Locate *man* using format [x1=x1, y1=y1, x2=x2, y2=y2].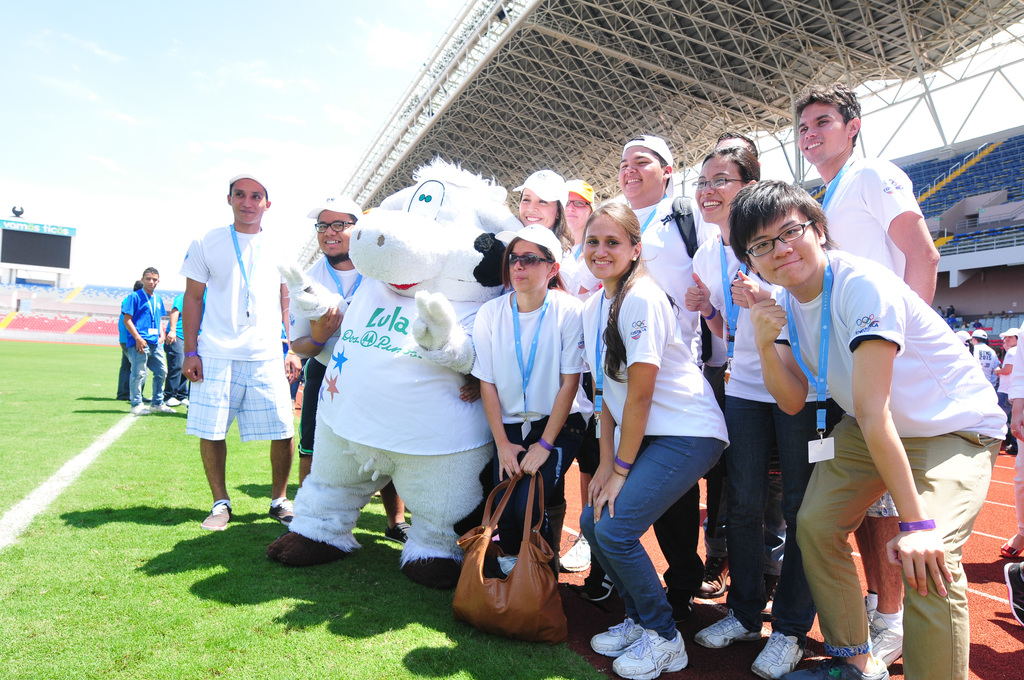
[x1=1003, y1=319, x2=1023, y2=629].
